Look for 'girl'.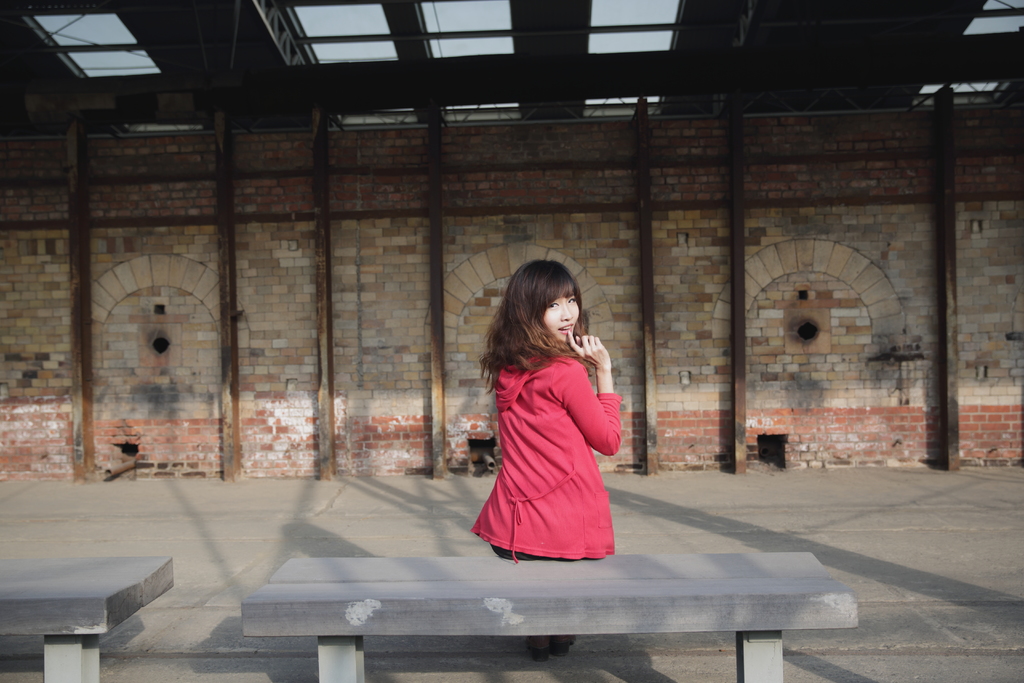
Found: left=470, top=253, right=621, bottom=658.
